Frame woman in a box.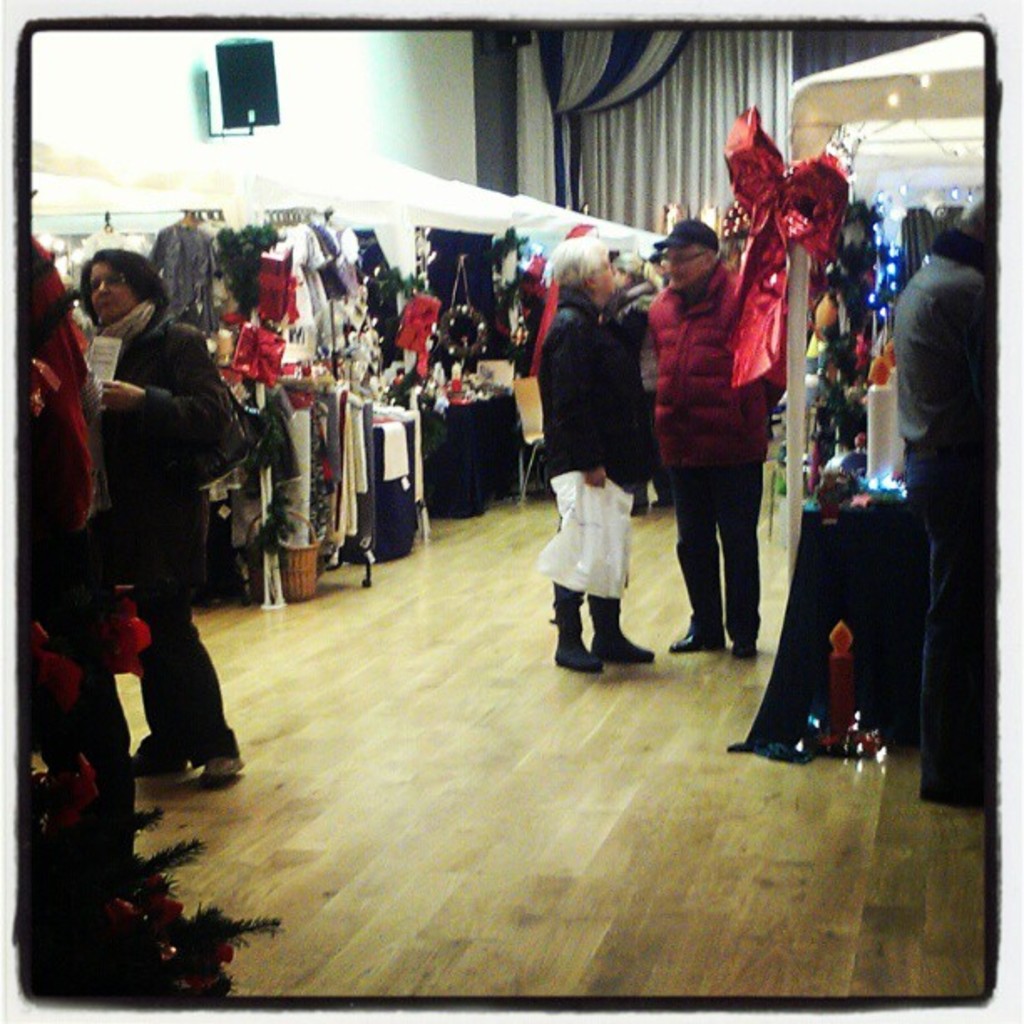
rect(69, 248, 254, 790).
